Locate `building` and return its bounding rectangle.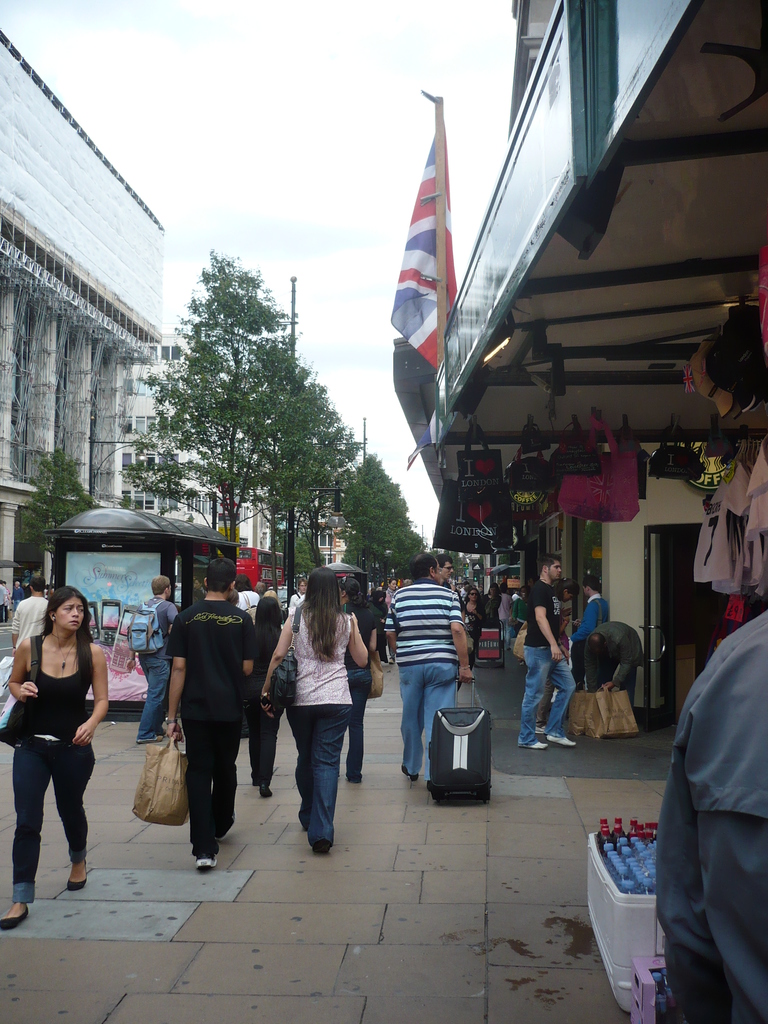
<box>0,15,166,633</box>.
